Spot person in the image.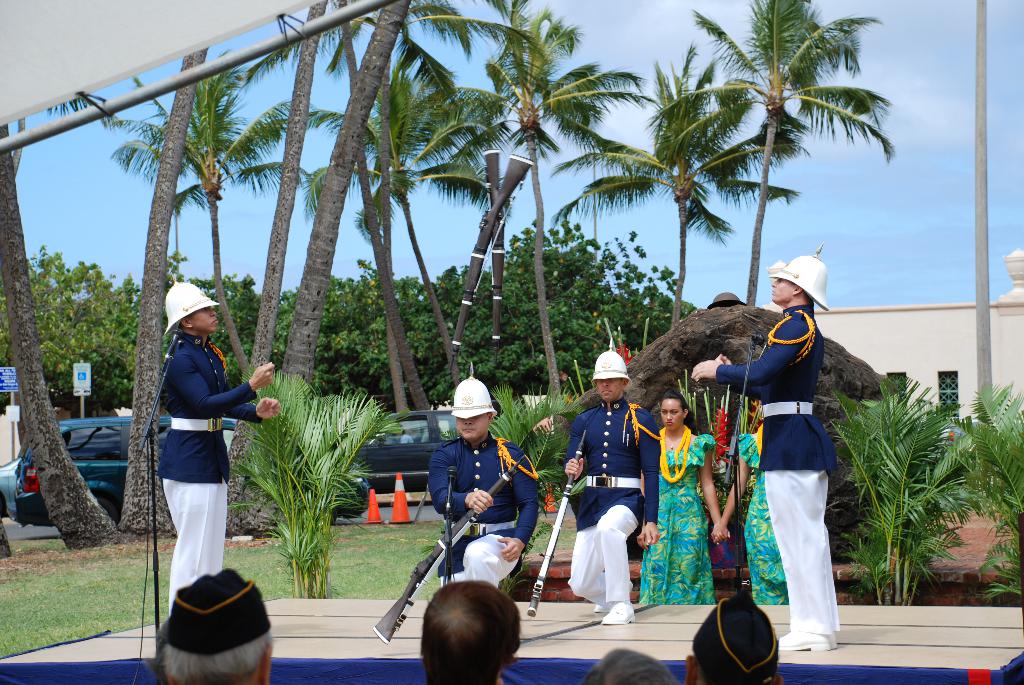
person found at crop(566, 348, 660, 627).
